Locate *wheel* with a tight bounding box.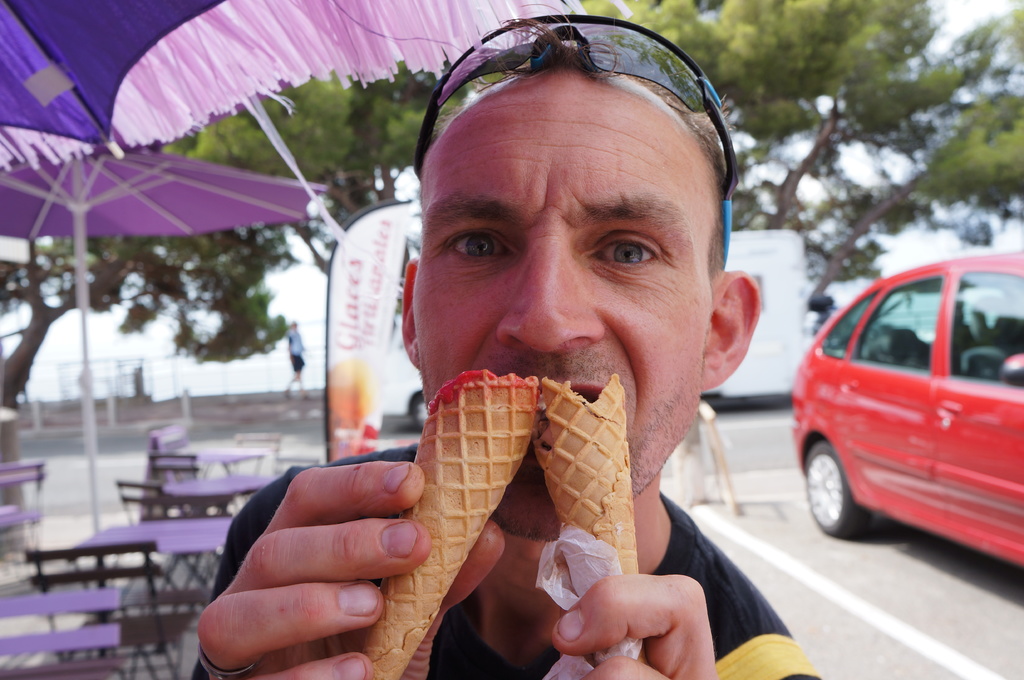
l=794, t=438, r=860, b=541.
